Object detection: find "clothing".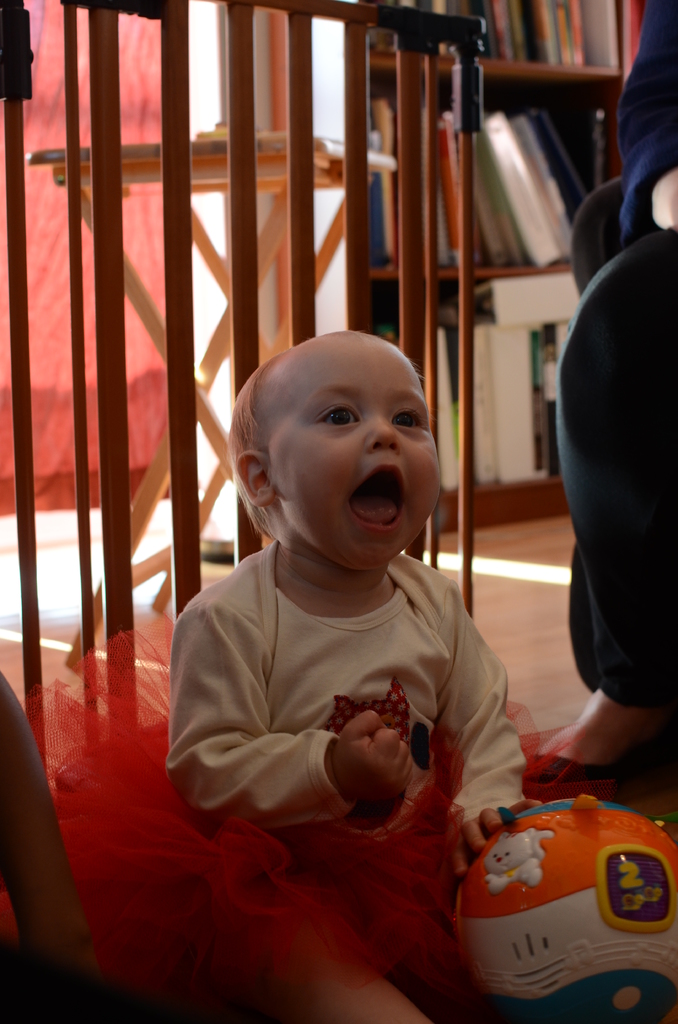
(x1=569, y1=0, x2=677, y2=727).
